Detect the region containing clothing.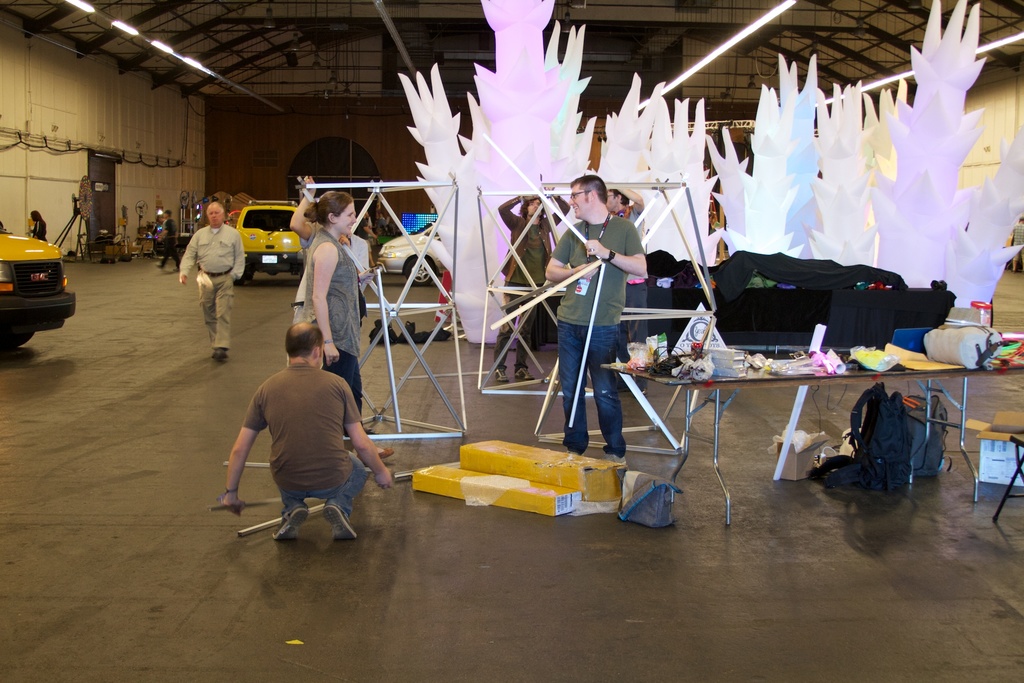
[302,229,371,425].
